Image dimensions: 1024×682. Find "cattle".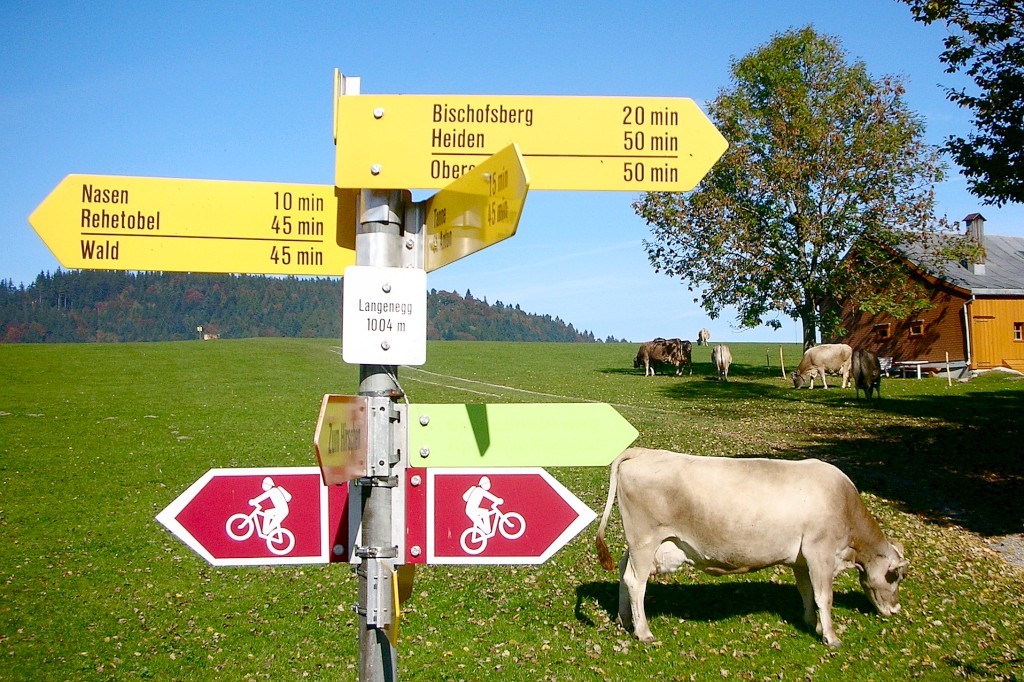
bbox(658, 334, 693, 376).
